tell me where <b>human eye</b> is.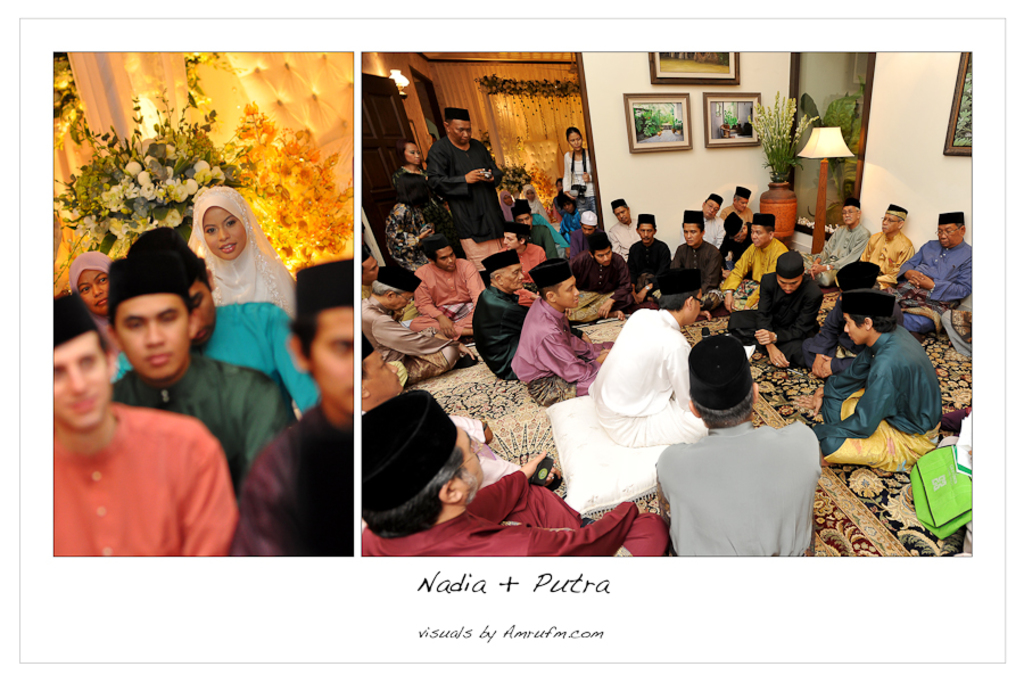
<b>human eye</b> is at BBox(691, 228, 699, 233).
